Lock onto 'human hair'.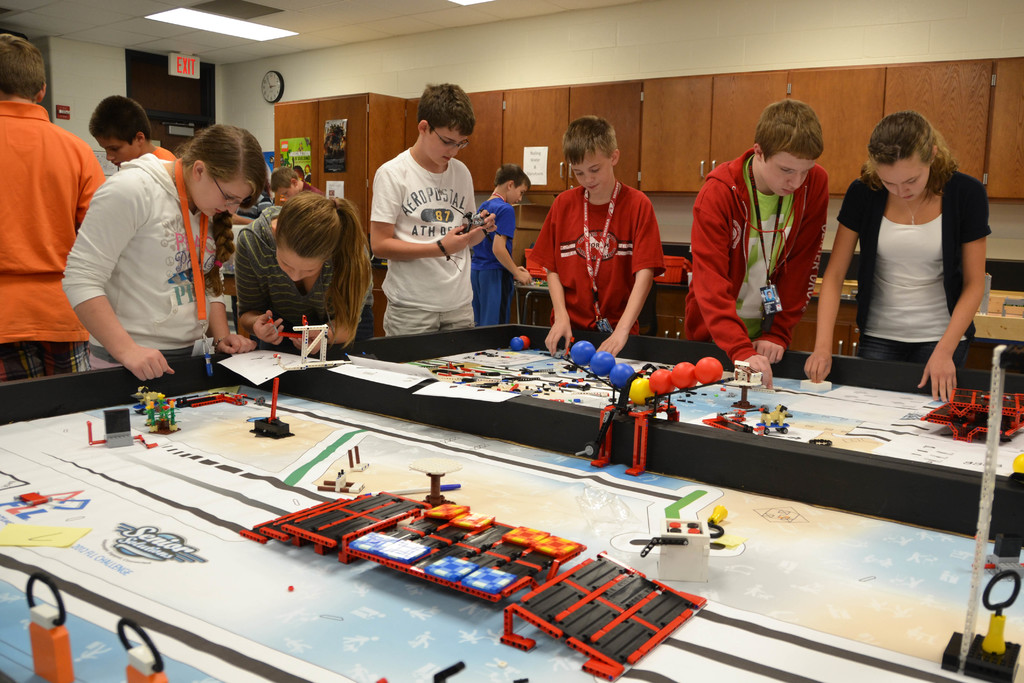
Locked: [87, 95, 155, 147].
